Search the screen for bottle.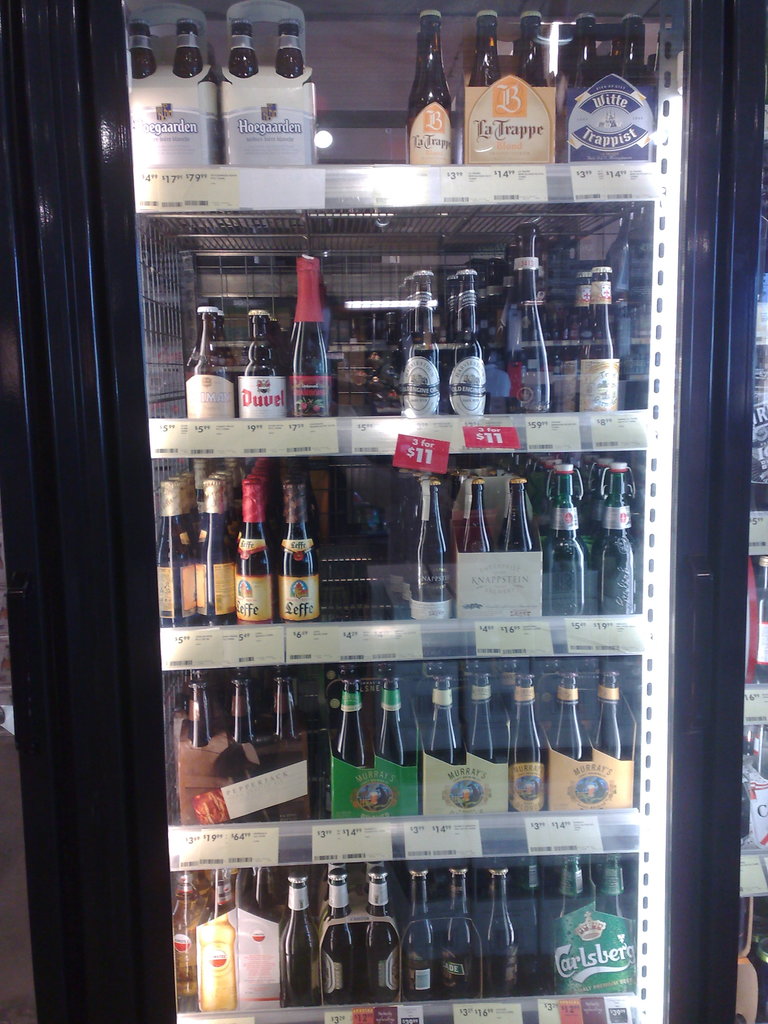
Found at x1=232, y1=19, x2=257, y2=77.
